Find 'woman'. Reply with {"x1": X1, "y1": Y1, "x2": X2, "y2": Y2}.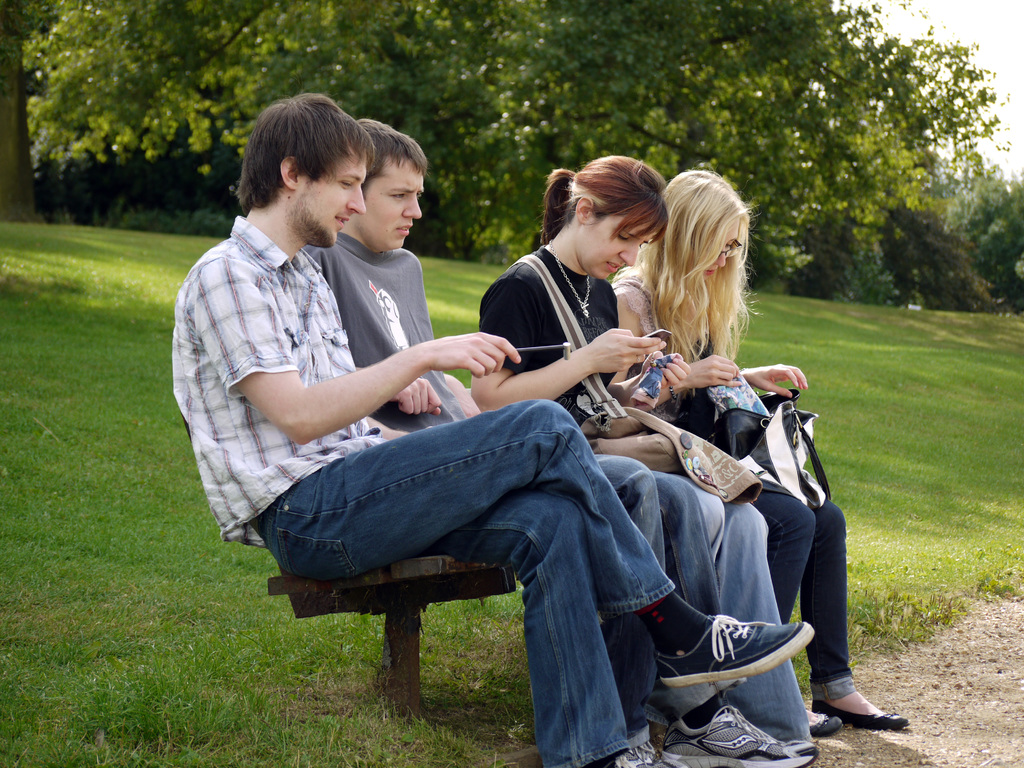
{"x1": 470, "y1": 155, "x2": 810, "y2": 744}.
